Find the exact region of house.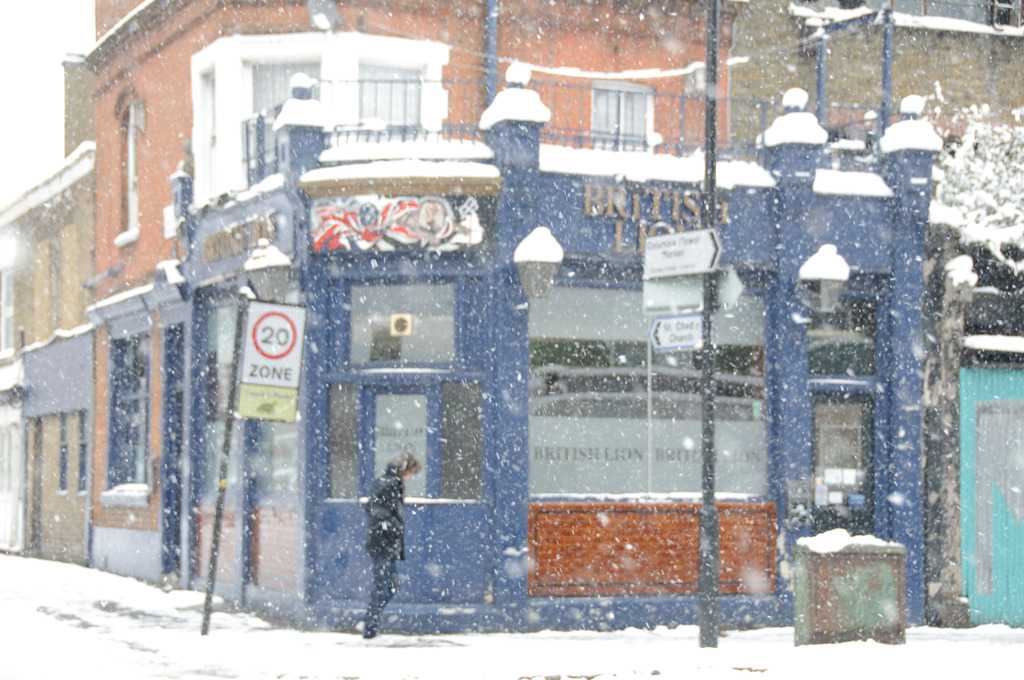
Exact region: (left=148, top=61, right=948, bottom=635).
